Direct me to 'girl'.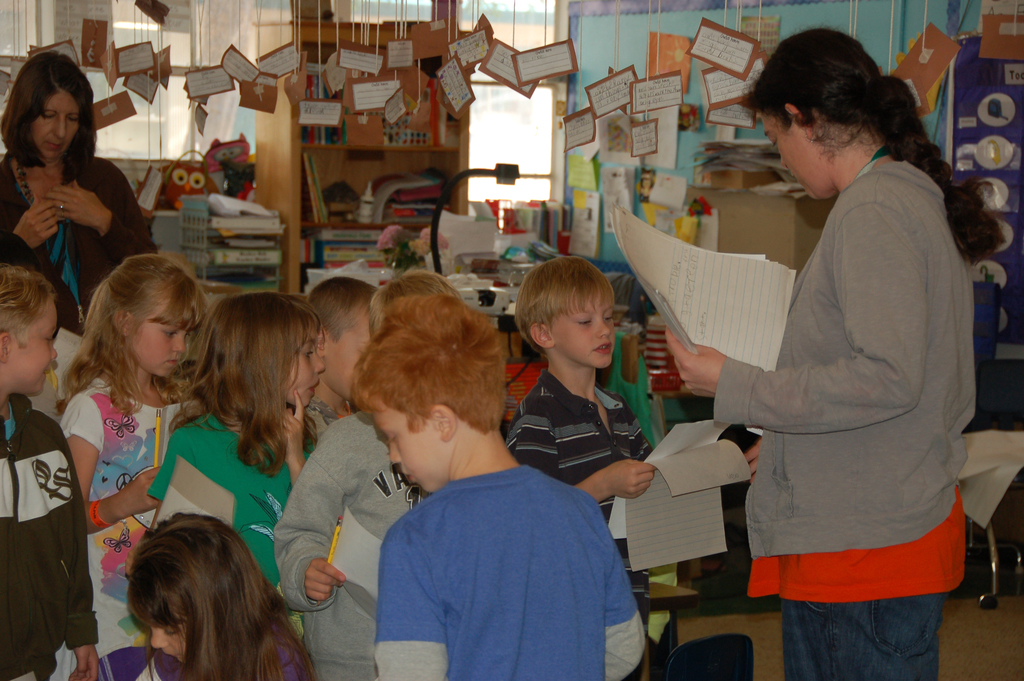
Direction: 130 512 316 680.
